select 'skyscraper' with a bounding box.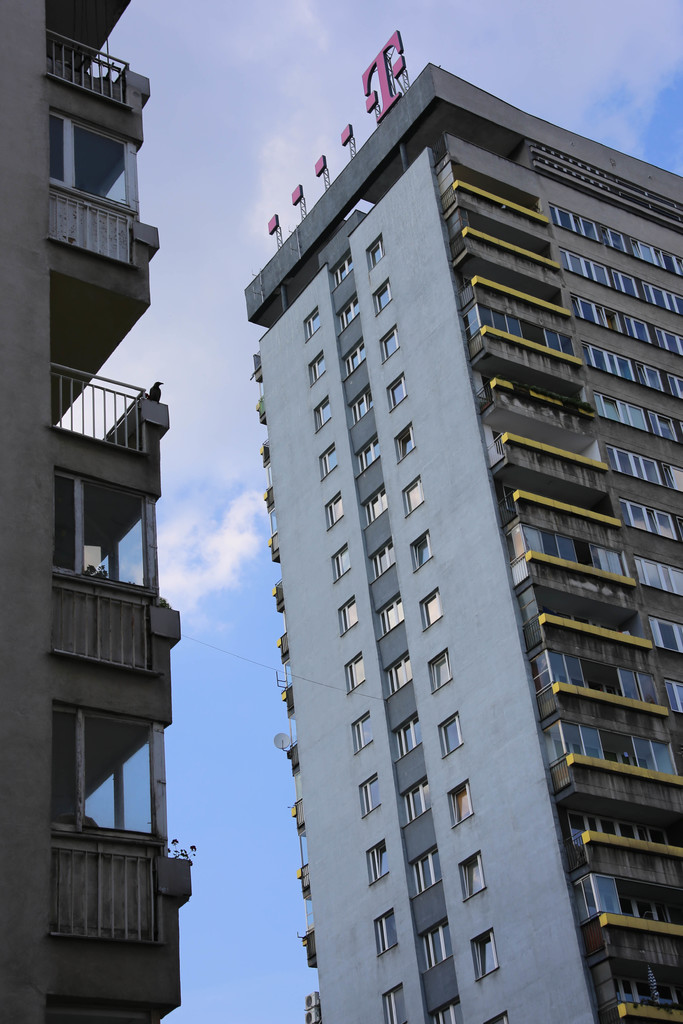
bbox(242, 33, 682, 1023).
